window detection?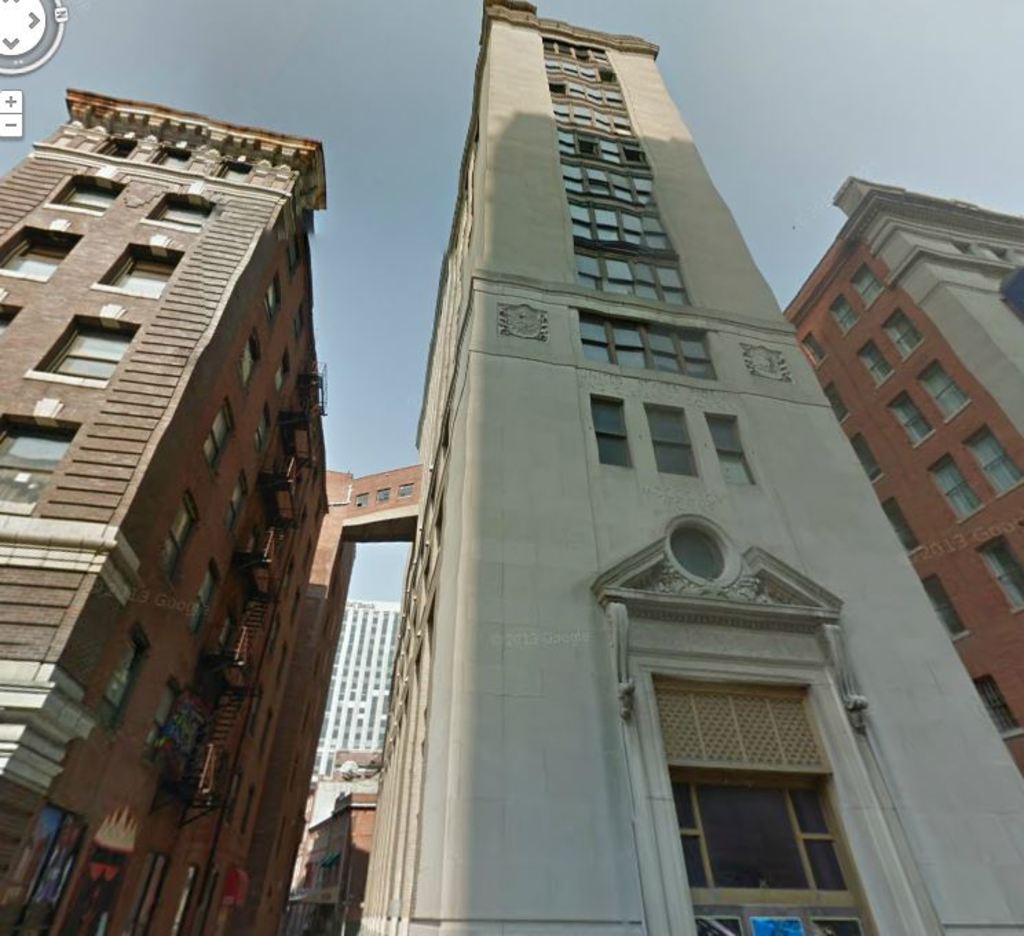
rect(255, 405, 274, 454)
